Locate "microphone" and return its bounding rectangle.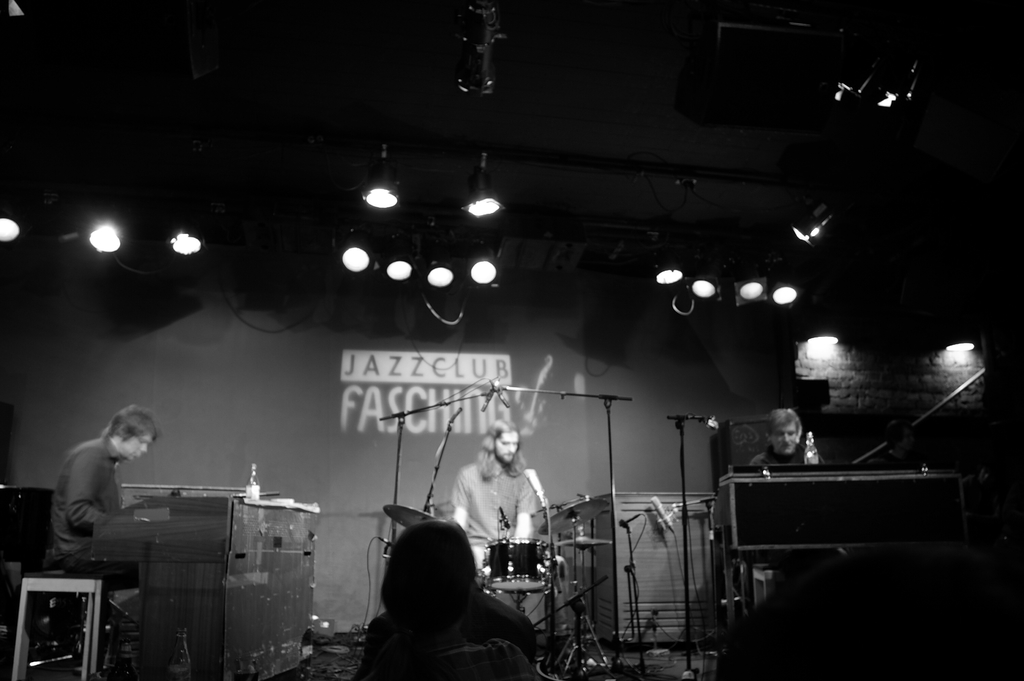
box(648, 500, 678, 532).
